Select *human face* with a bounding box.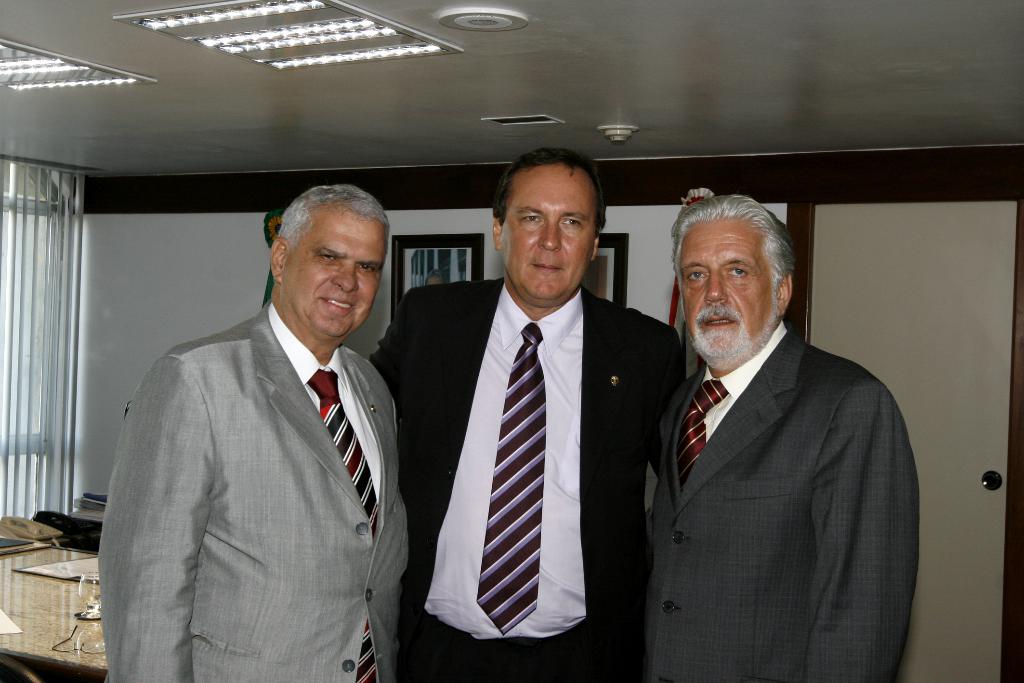
region(675, 224, 776, 361).
